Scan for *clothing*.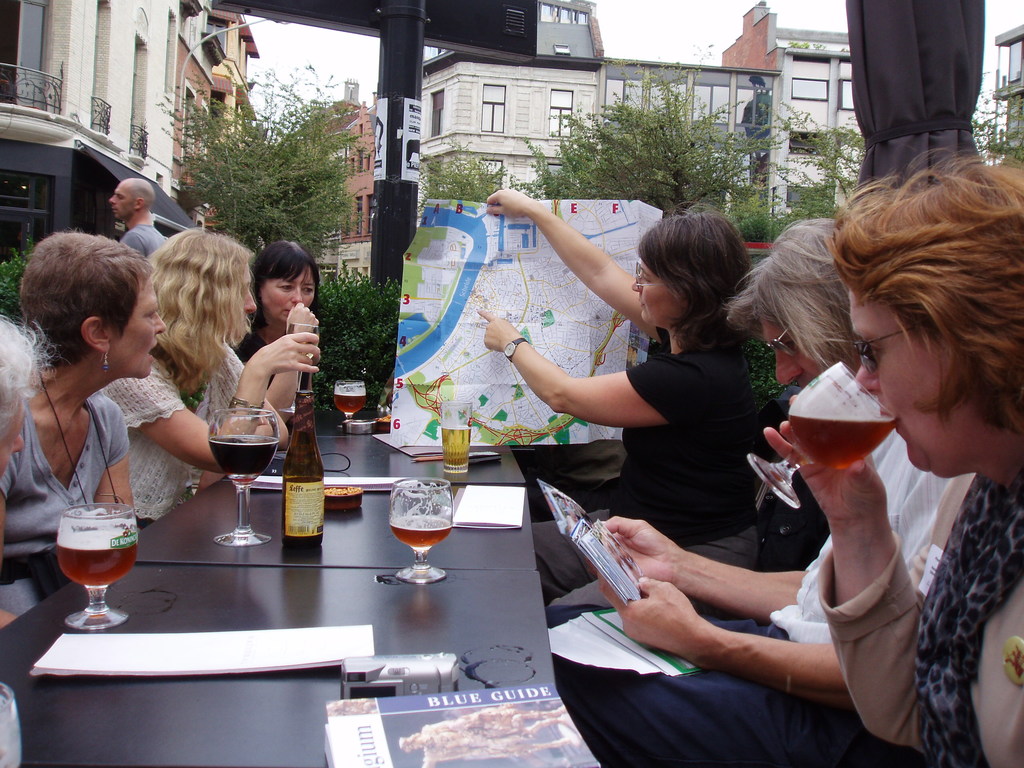
Scan result: select_region(530, 335, 900, 562).
